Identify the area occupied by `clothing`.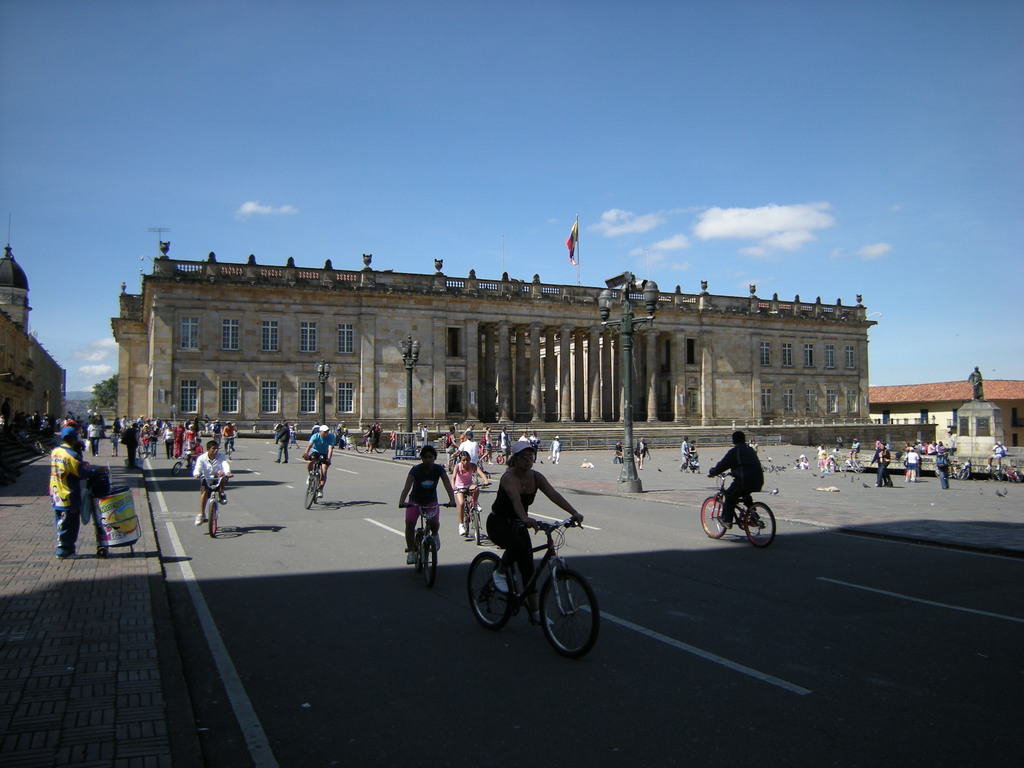
Area: x1=689 y1=445 x2=695 y2=461.
